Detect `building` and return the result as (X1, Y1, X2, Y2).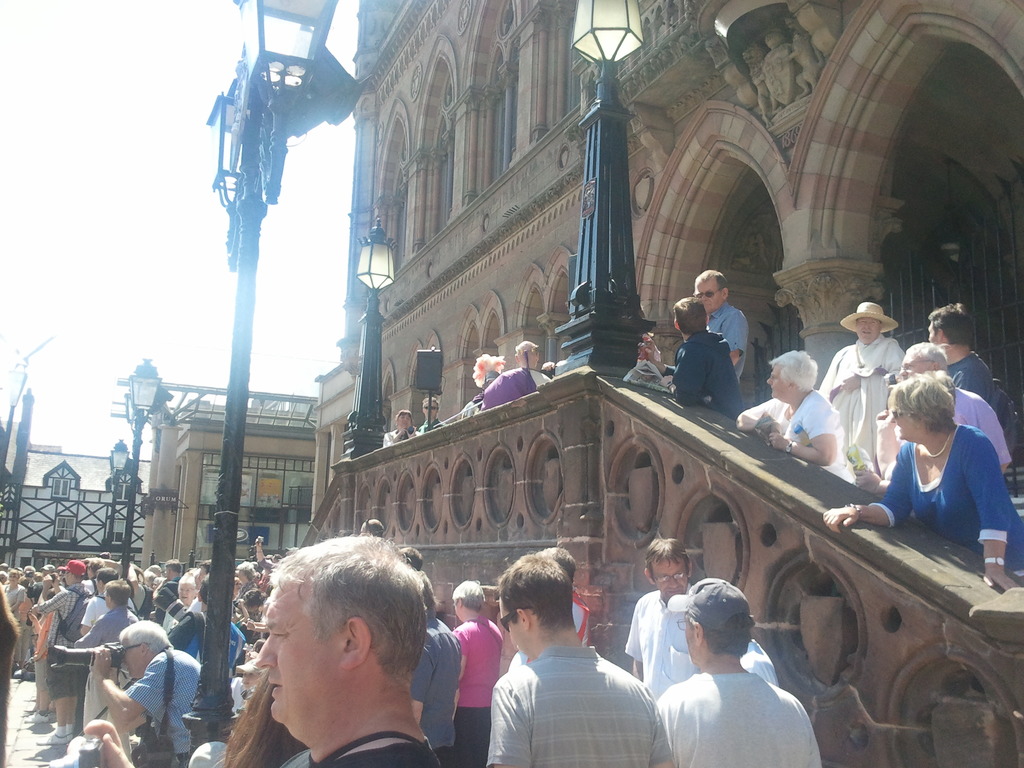
(310, 362, 362, 523).
